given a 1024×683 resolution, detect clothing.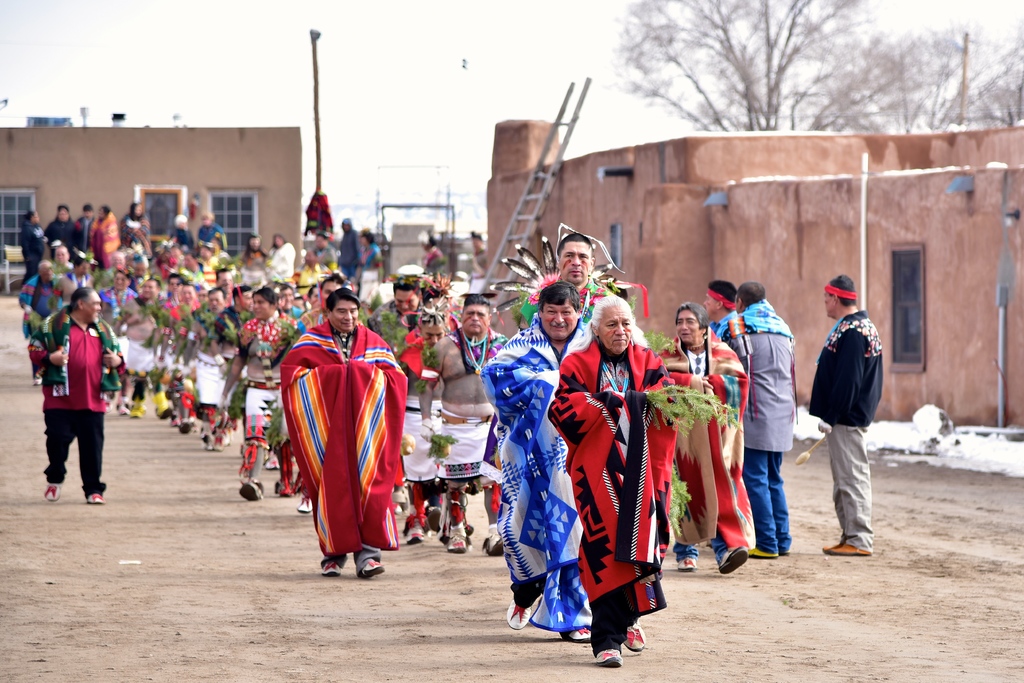
crop(124, 331, 154, 374).
